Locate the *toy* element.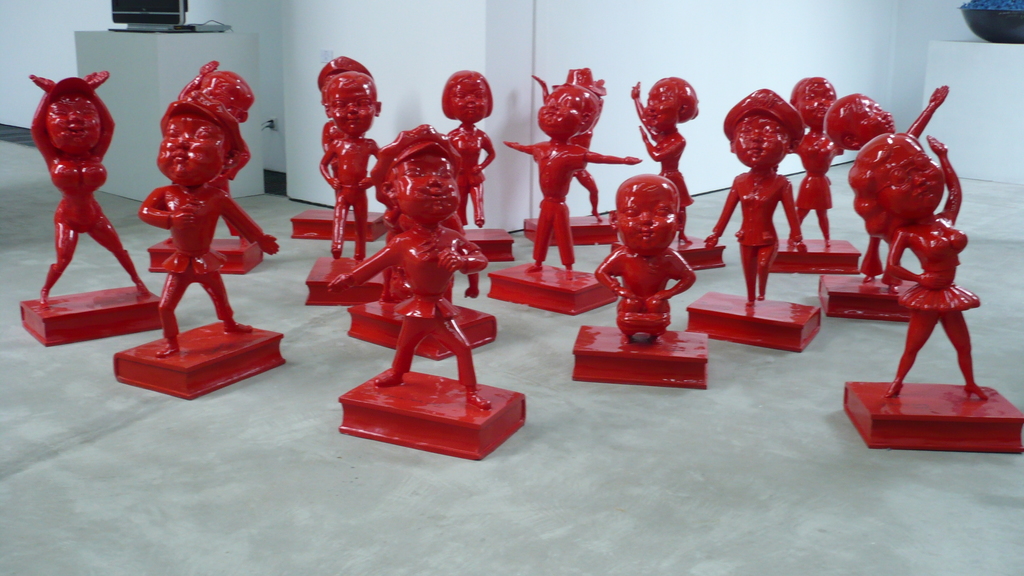
Element bbox: rect(289, 57, 388, 241).
